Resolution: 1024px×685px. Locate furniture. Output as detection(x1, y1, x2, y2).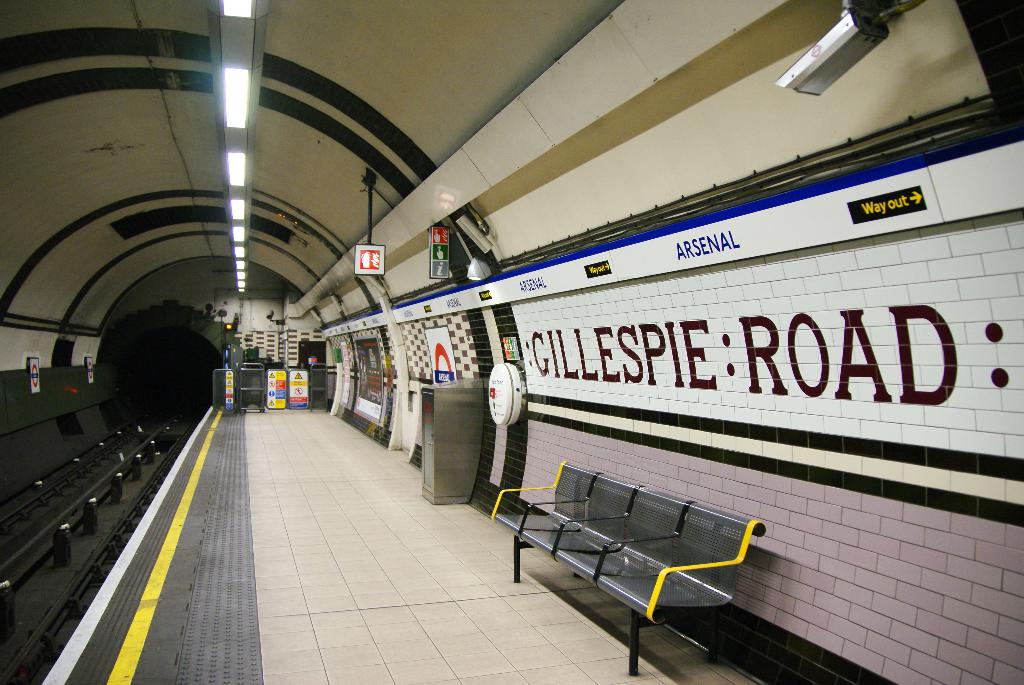
detection(489, 461, 766, 675).
